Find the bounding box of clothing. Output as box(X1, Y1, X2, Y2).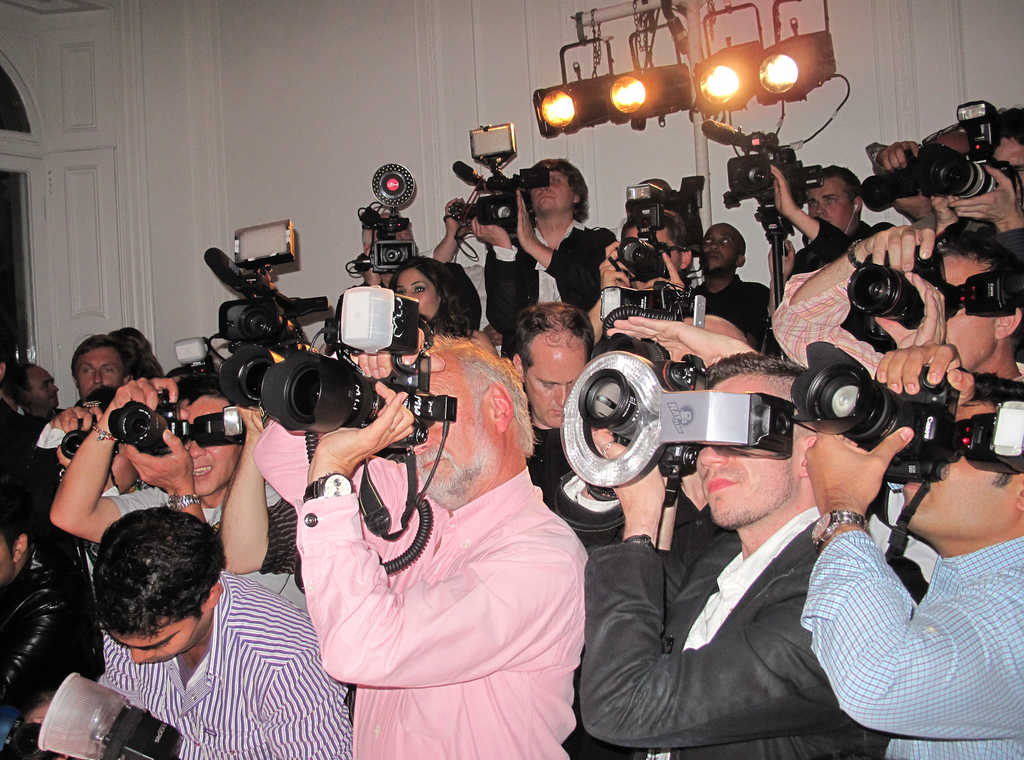
box(799, 528, 1023, 756).
